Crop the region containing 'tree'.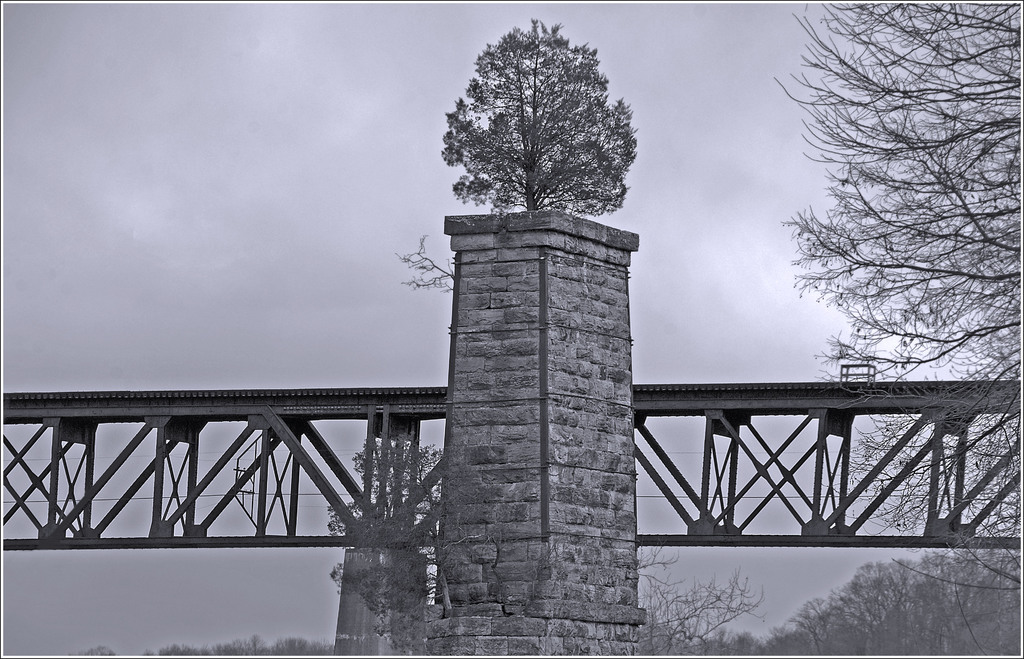
Crop region: (84, 643, 115, 656).
